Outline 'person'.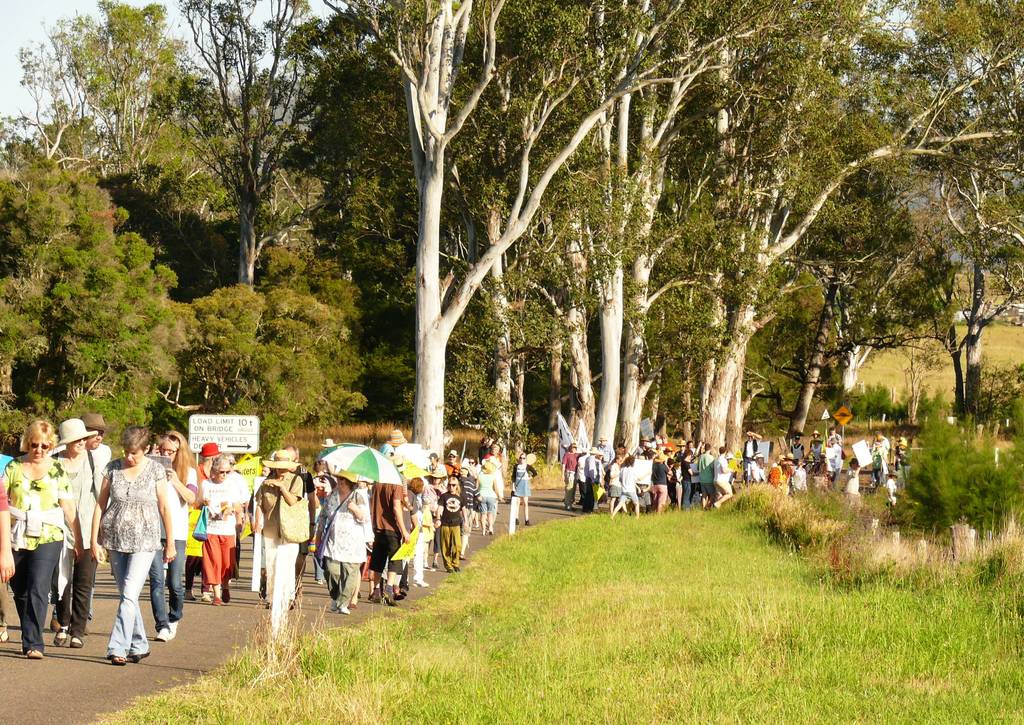
Outline: l=745, t=430, r=755, b=464.
